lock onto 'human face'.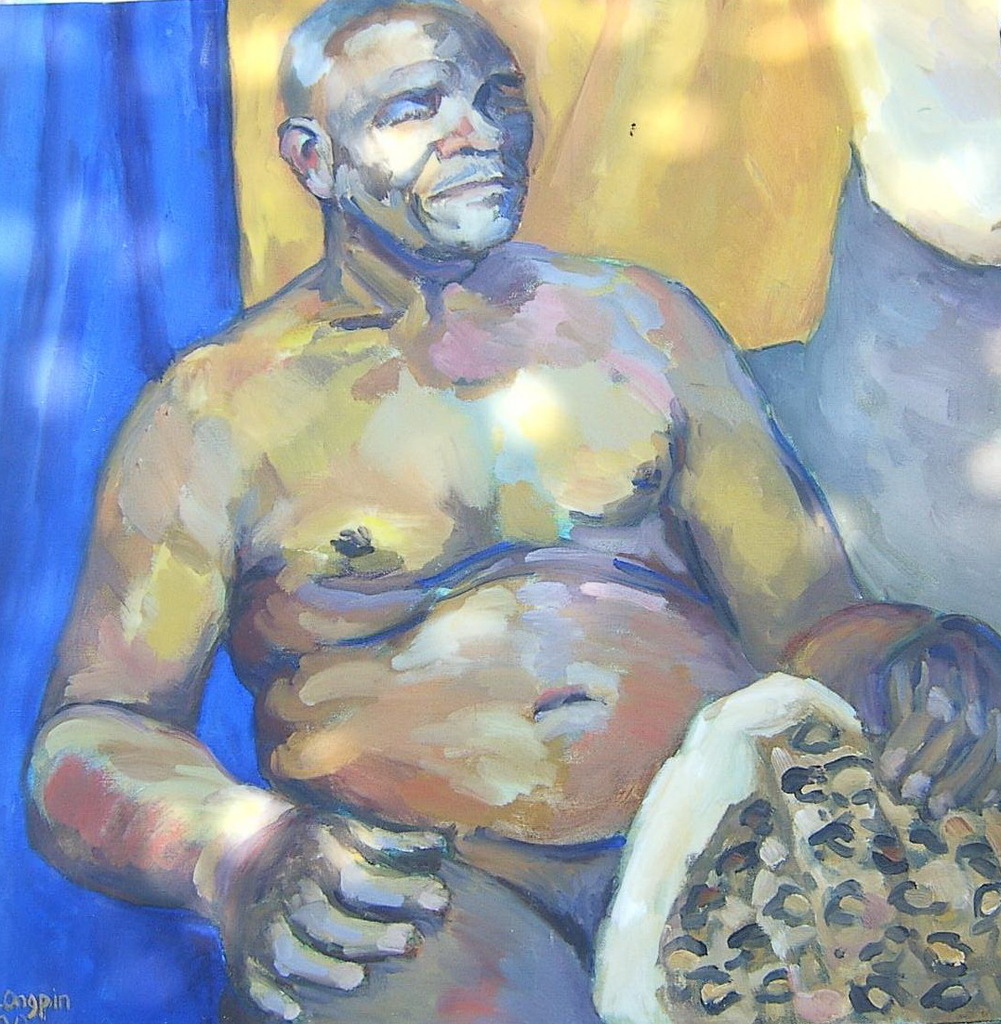
Locked: (328, 17, 533, 254).
